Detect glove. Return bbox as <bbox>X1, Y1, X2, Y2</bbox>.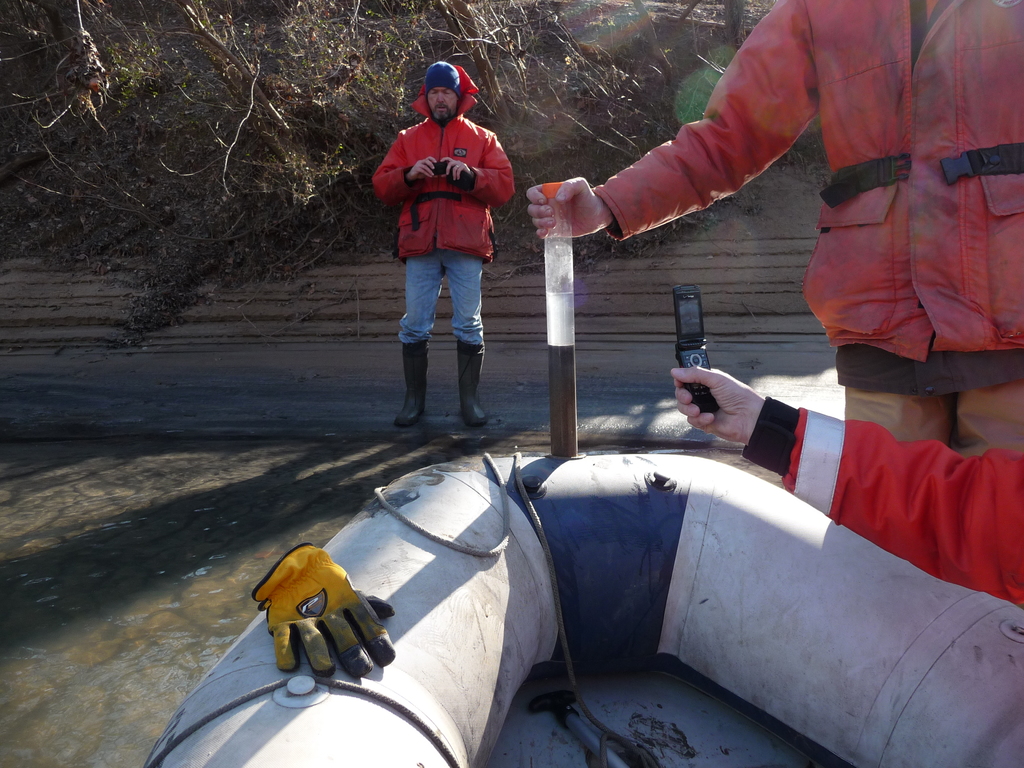
<bbox>249, 540, 396, 687</bbox>.
